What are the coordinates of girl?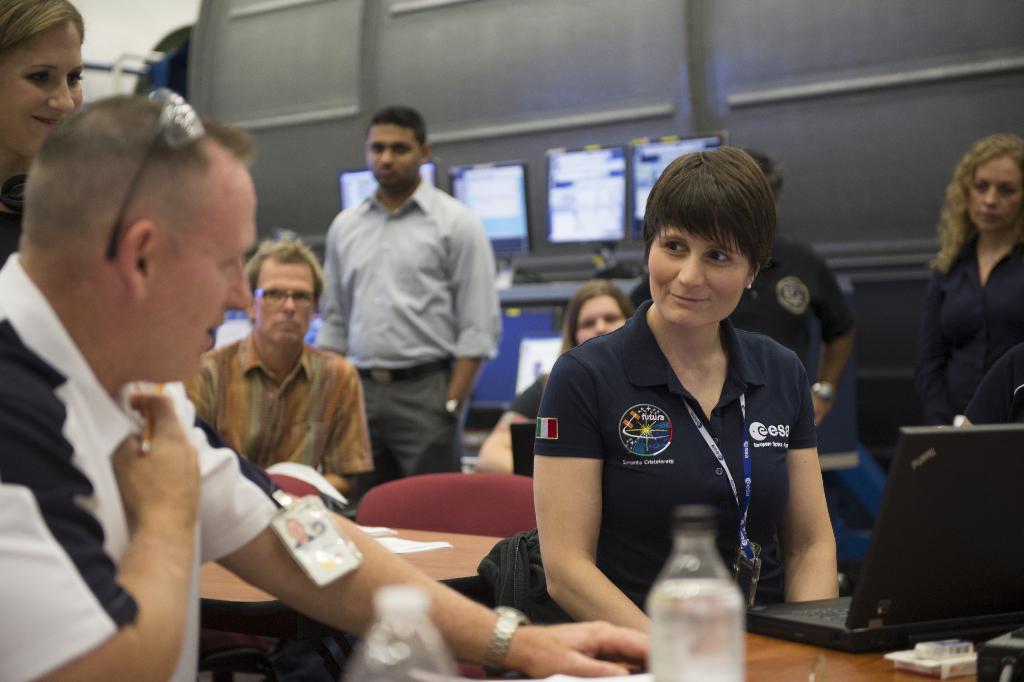
[left=0, top=0, right=93, bottom=270].
